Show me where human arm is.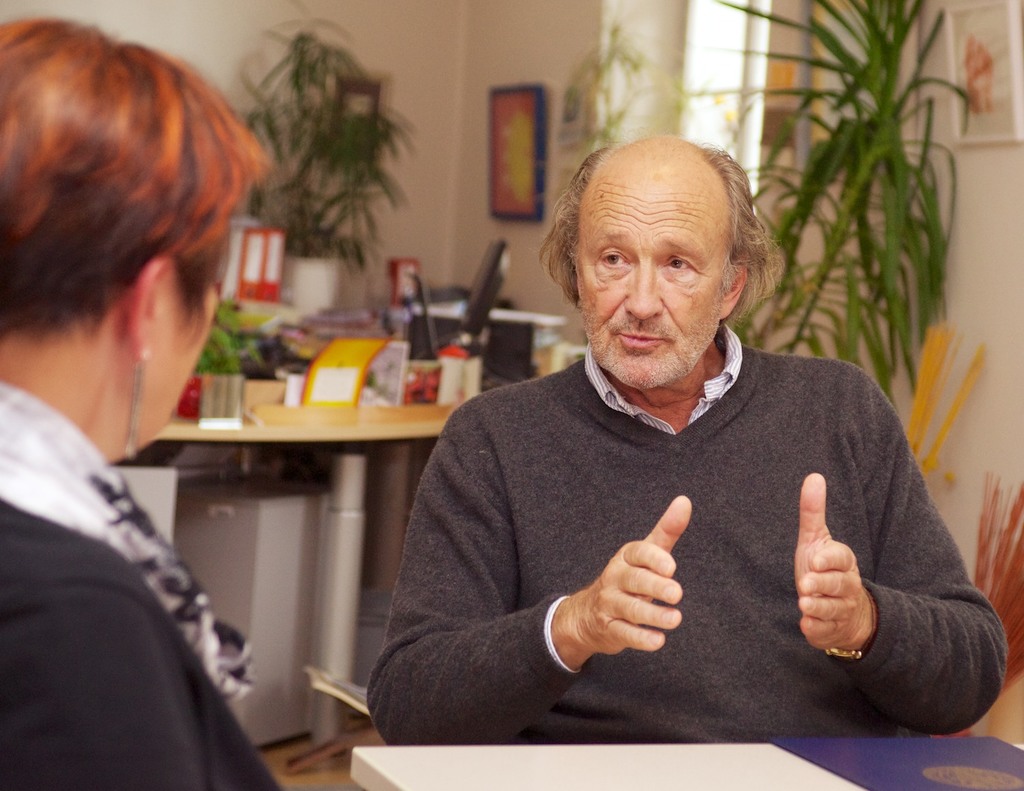
human arm is at x1=0, y1=595, x2=267, y2=790.
